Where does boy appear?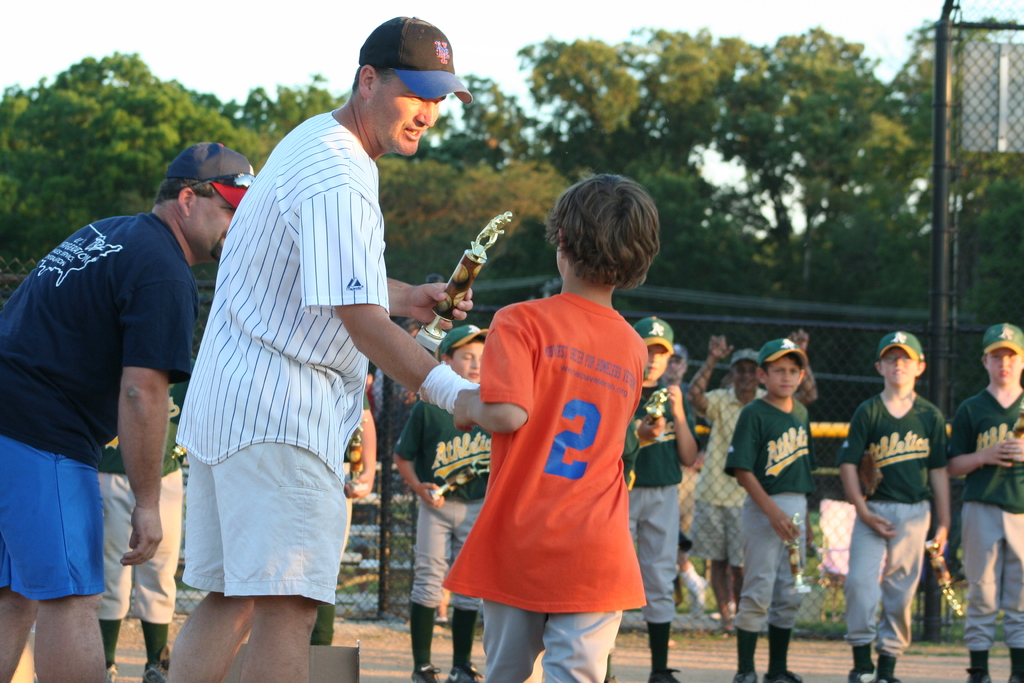
Appears at region(681, 331, 824, 641).
